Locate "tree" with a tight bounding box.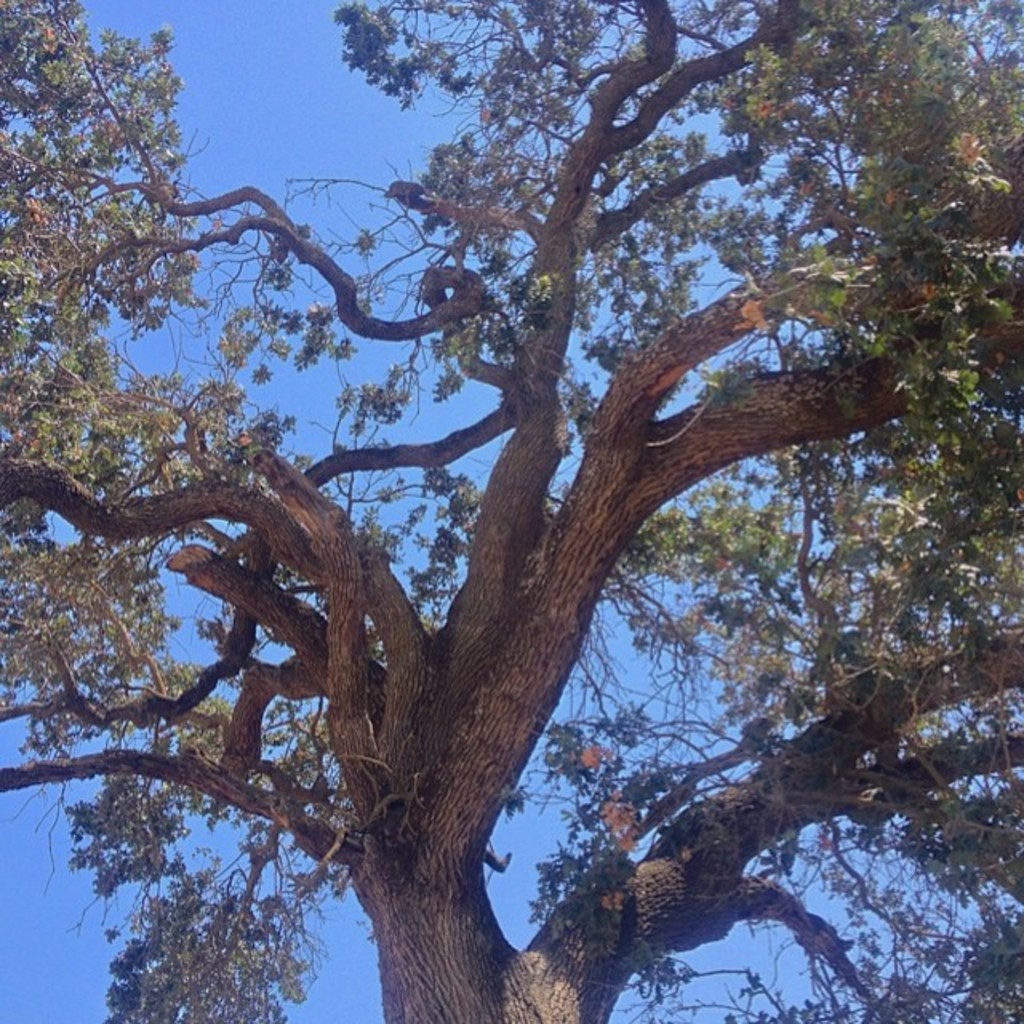
box=[0, 0, 1022, 1022].
